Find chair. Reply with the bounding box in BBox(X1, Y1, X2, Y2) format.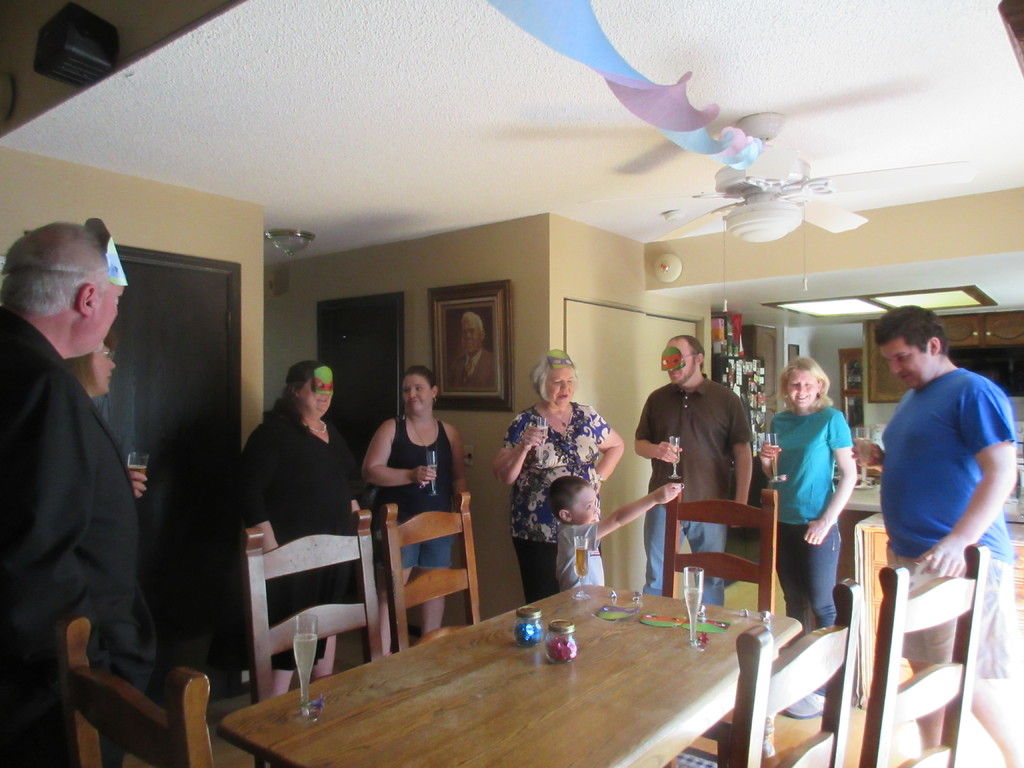
BBox(853, 542, 981, 767).
